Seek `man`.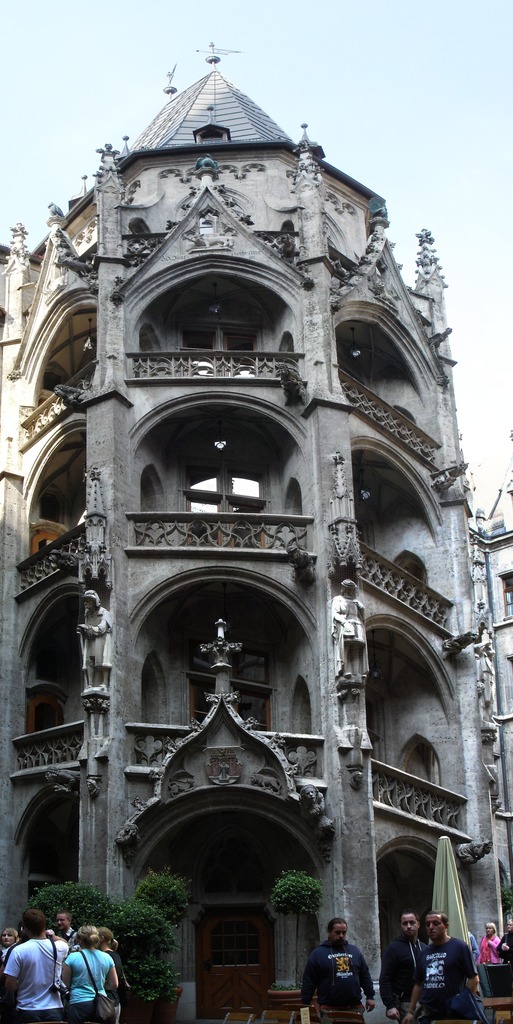
[left=0, top=909, right=74, bottom=1021].
